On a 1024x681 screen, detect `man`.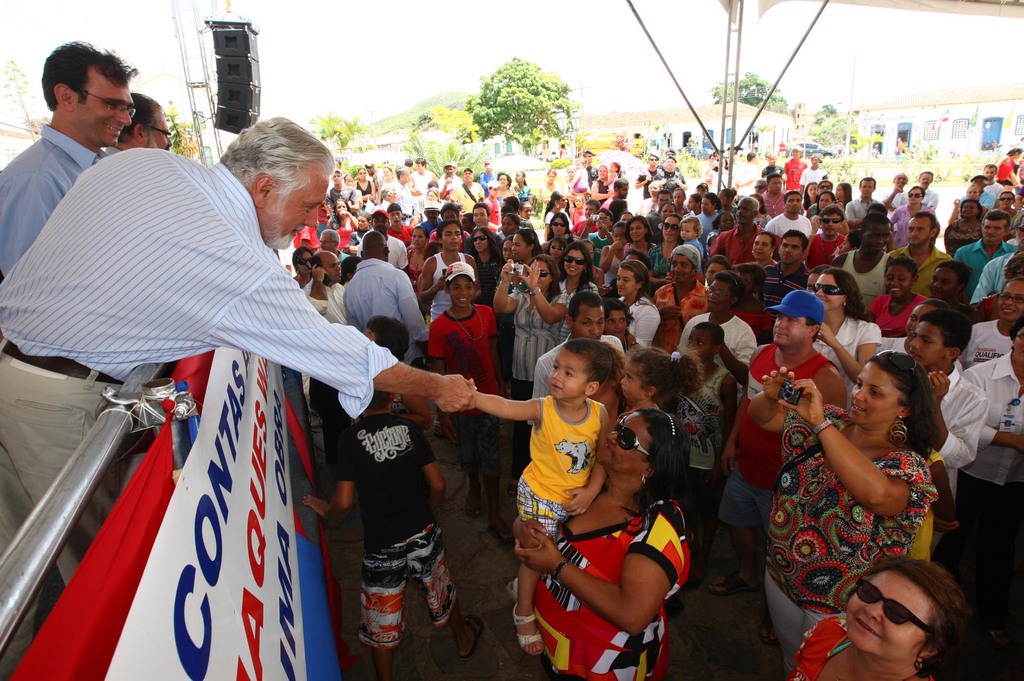
<bbox>582, 150, 598, 182</bbox>.
